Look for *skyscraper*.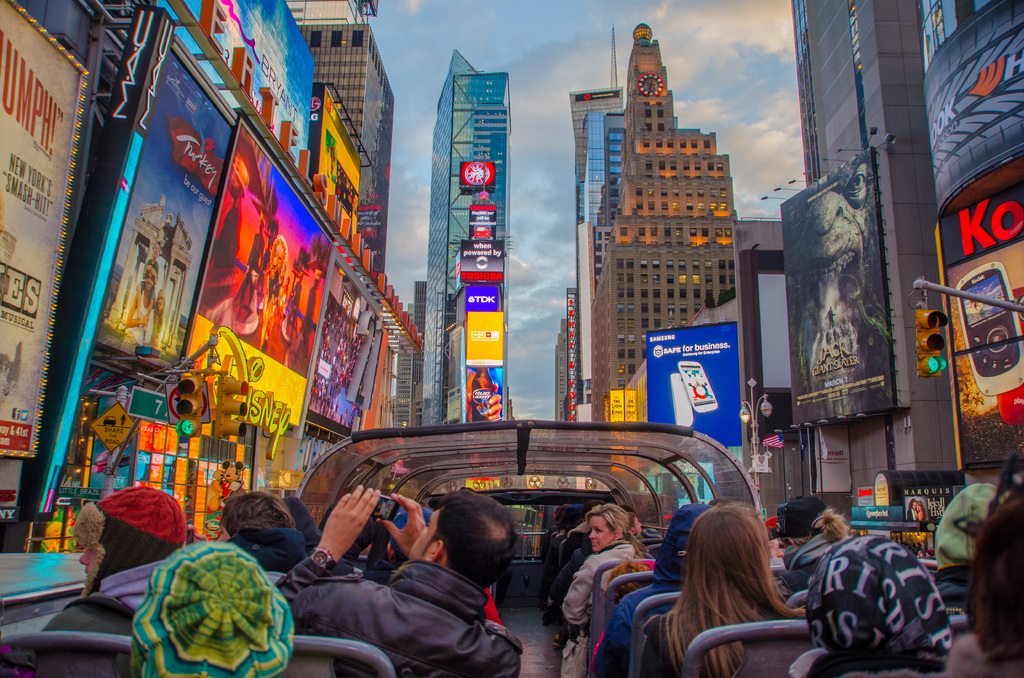
Found: x1=423, y1=51, x2=524, y2=427.
